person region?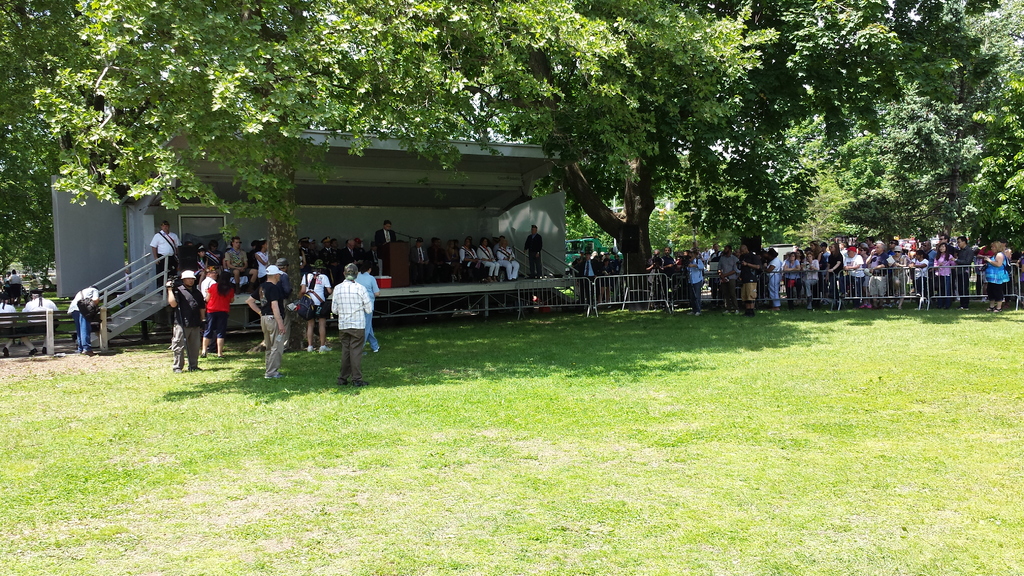
{"left": 65, "top": 284, "right": 98, "bottom": 355}
